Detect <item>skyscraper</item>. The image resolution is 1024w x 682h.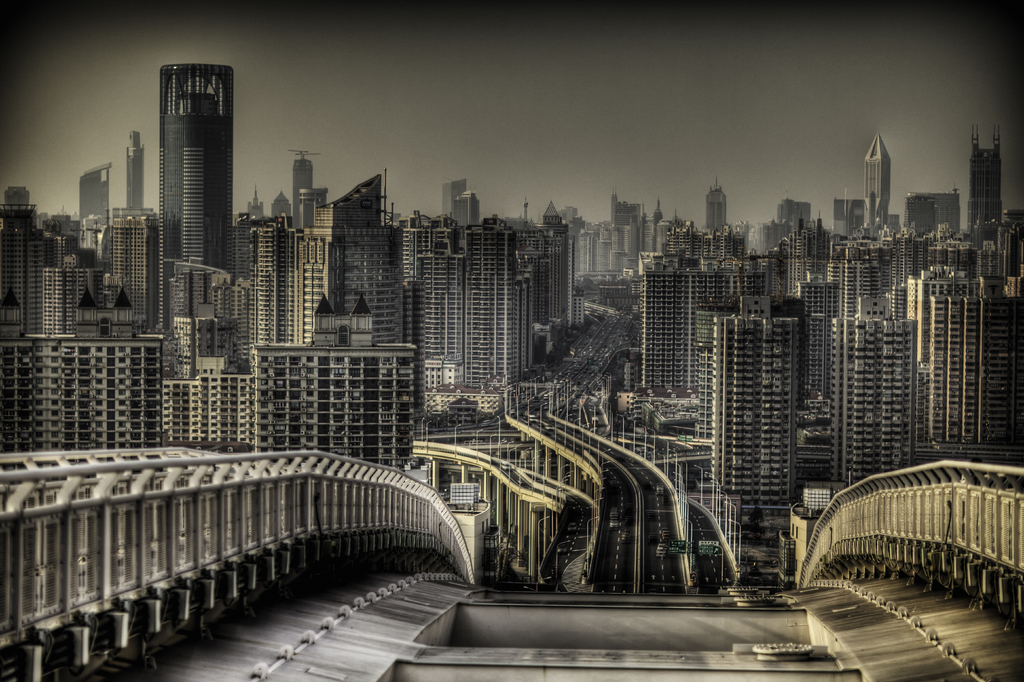
pyautogui.locateOnScreen(291, 147, 321, 224).
